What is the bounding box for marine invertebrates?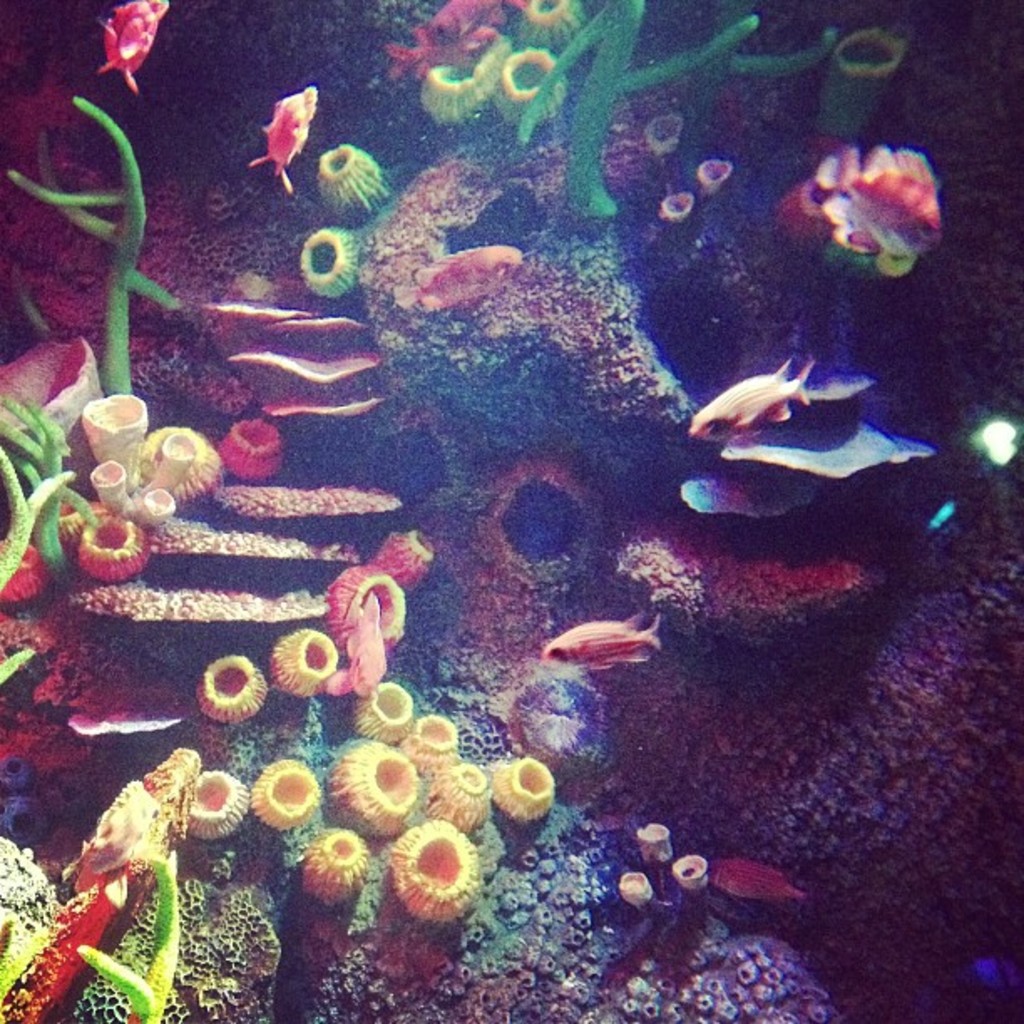
(left=172, top=766, right=269, bottom=842).
